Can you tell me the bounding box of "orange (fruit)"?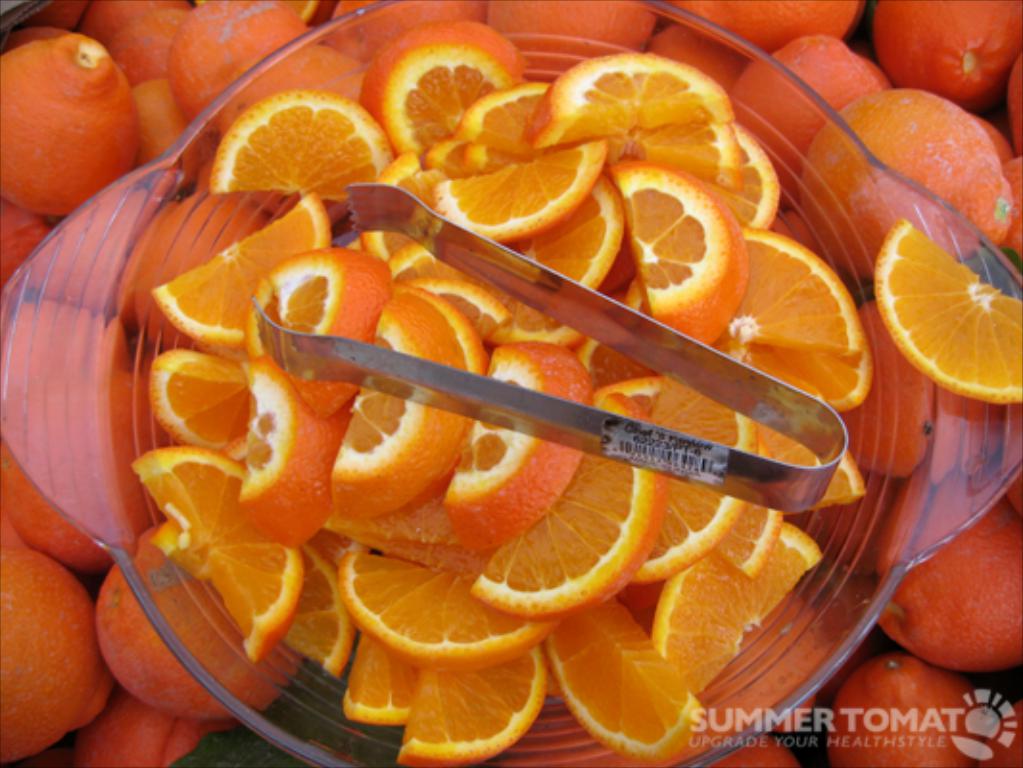
bbox(330, 294, 474, 530).
